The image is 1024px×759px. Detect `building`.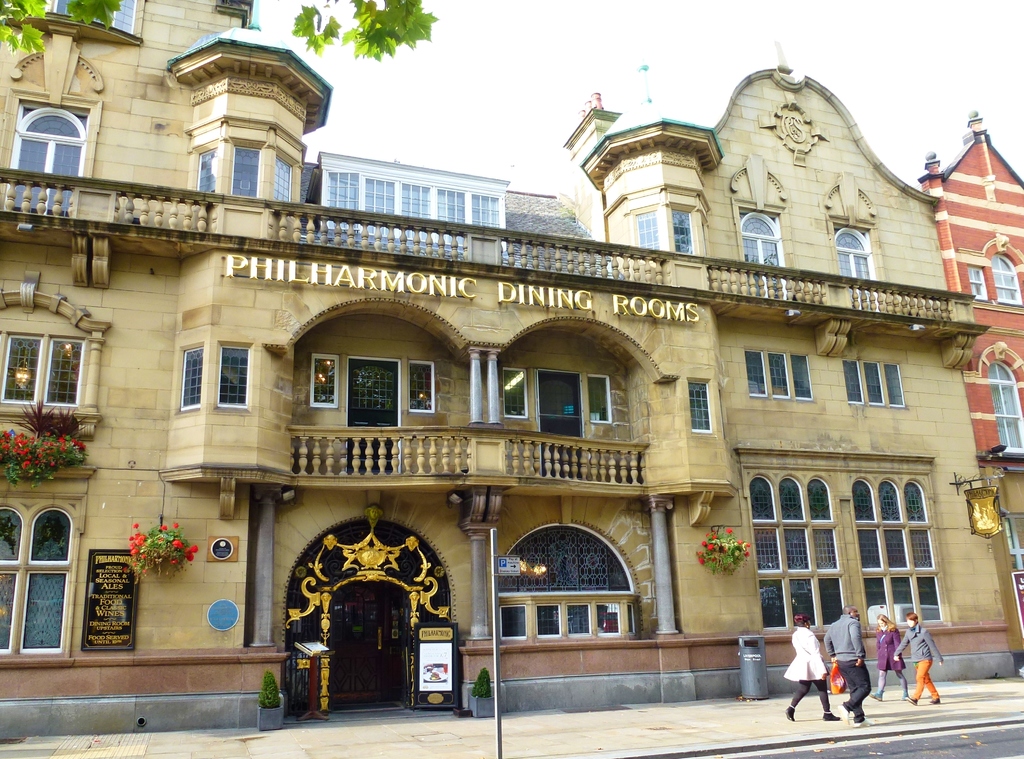
Detection: (left=917, top=106, right=1023, bottom=667).
